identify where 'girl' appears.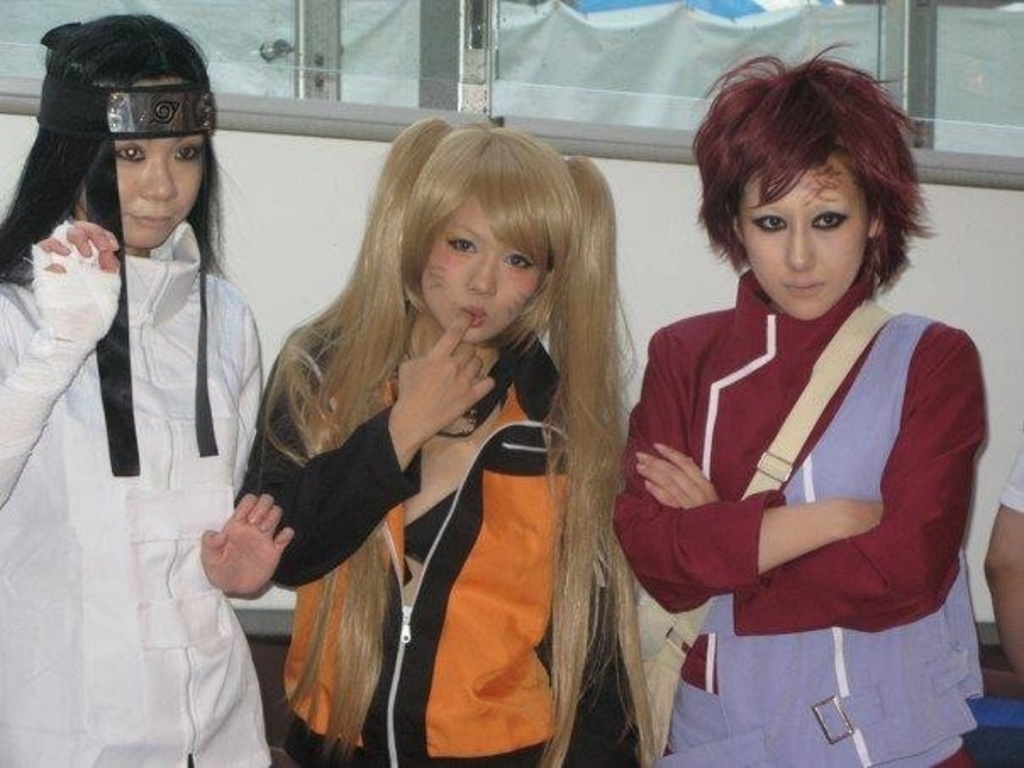
Appears at (239,112,658,766).
